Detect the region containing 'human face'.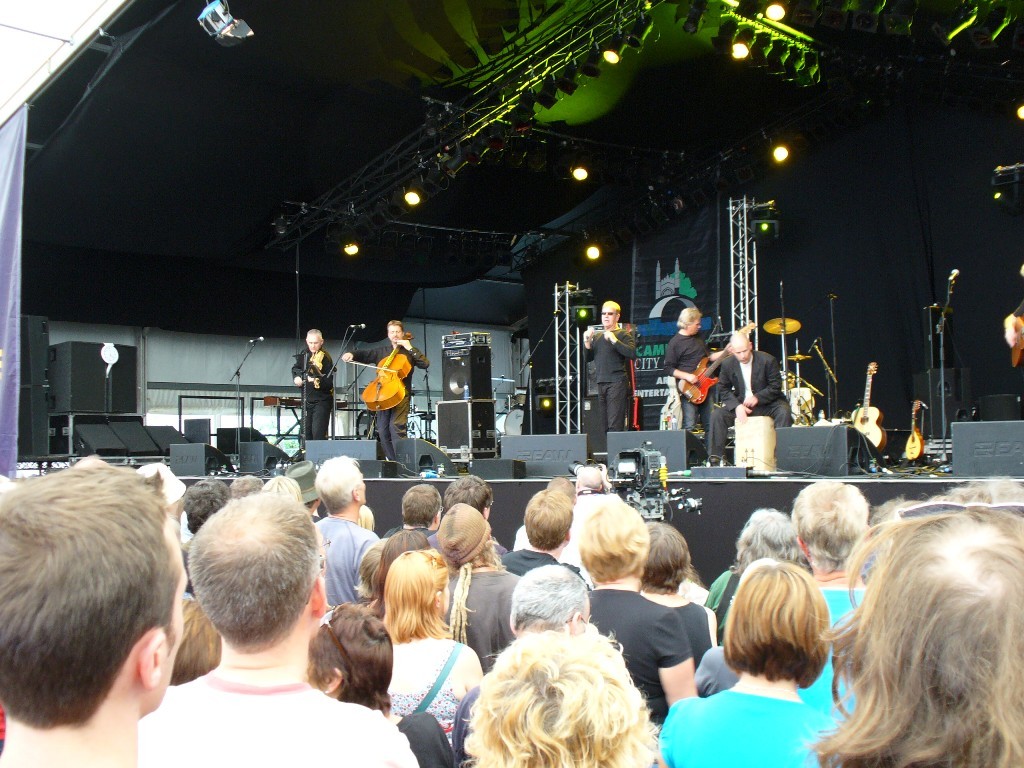
bbox=(603, 311, 610, 324).
